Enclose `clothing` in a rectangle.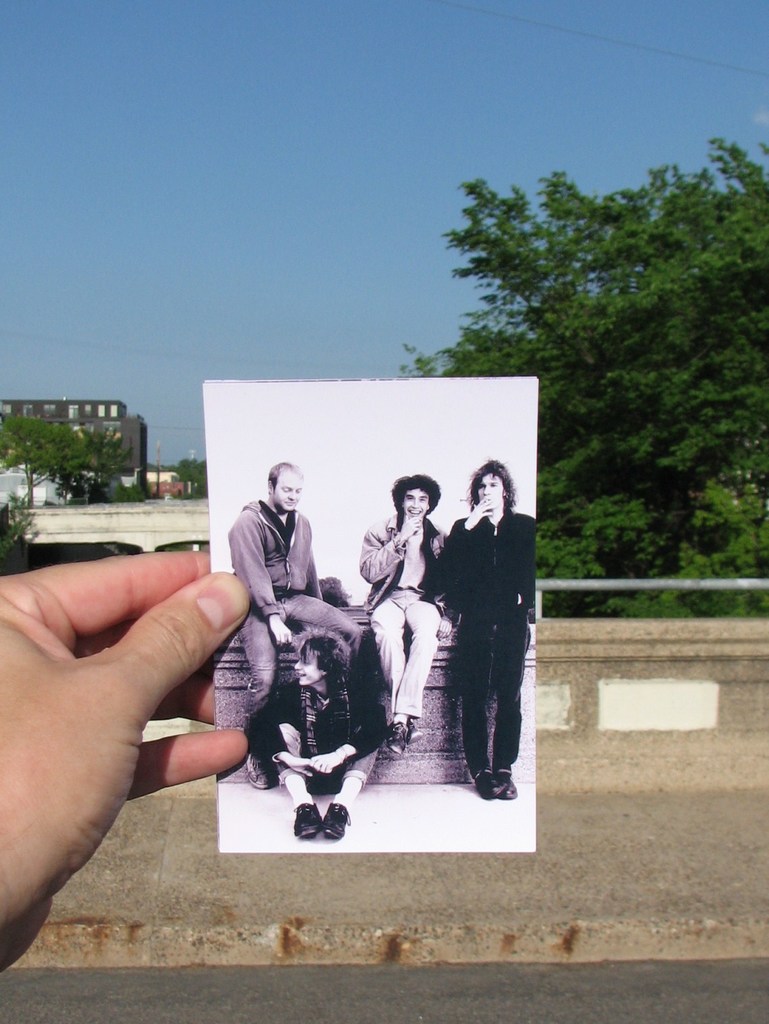
{"left": 438, "top": 508, "right": 553, "bottom": 785}.
